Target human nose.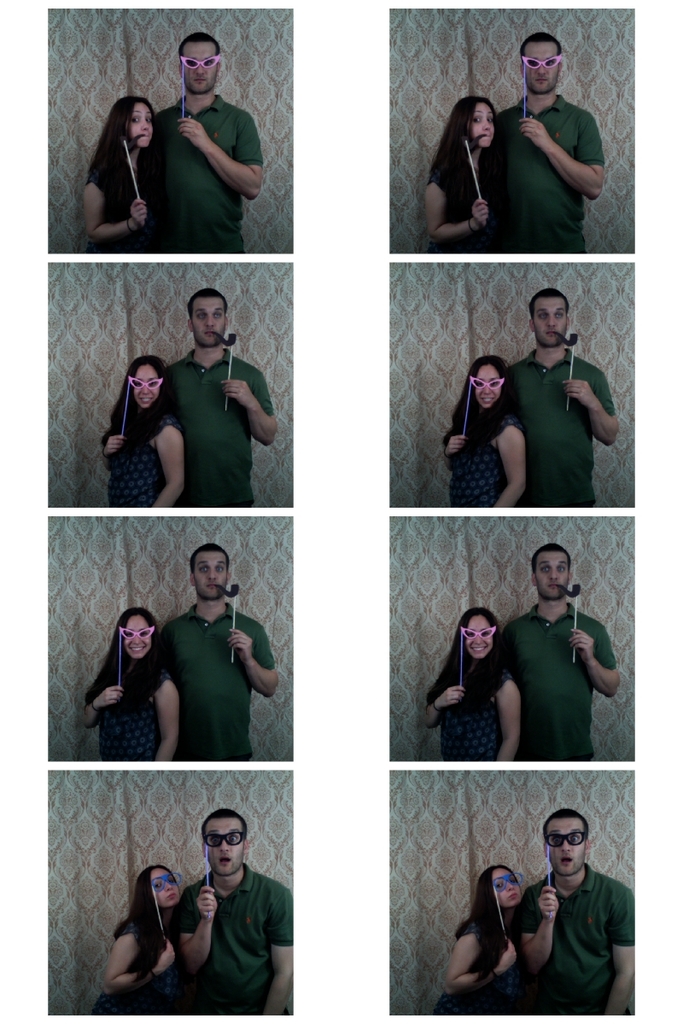
Target region: [left=193, top=61, right=205, bottom=73].
